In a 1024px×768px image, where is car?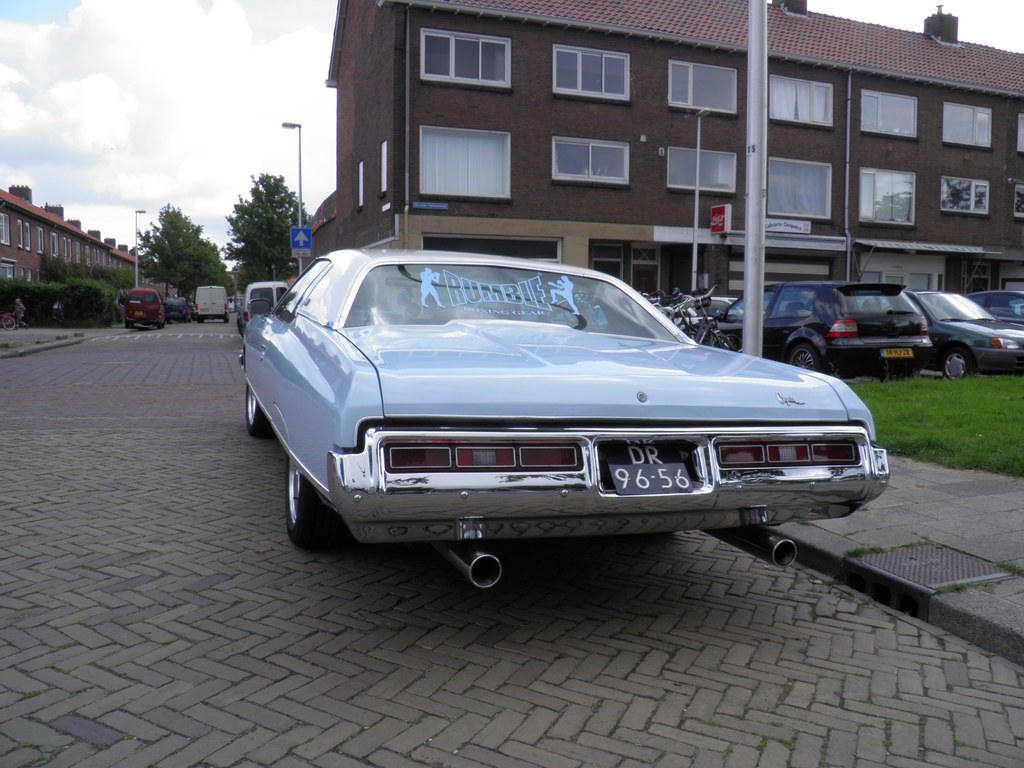
230 245 867 572.
